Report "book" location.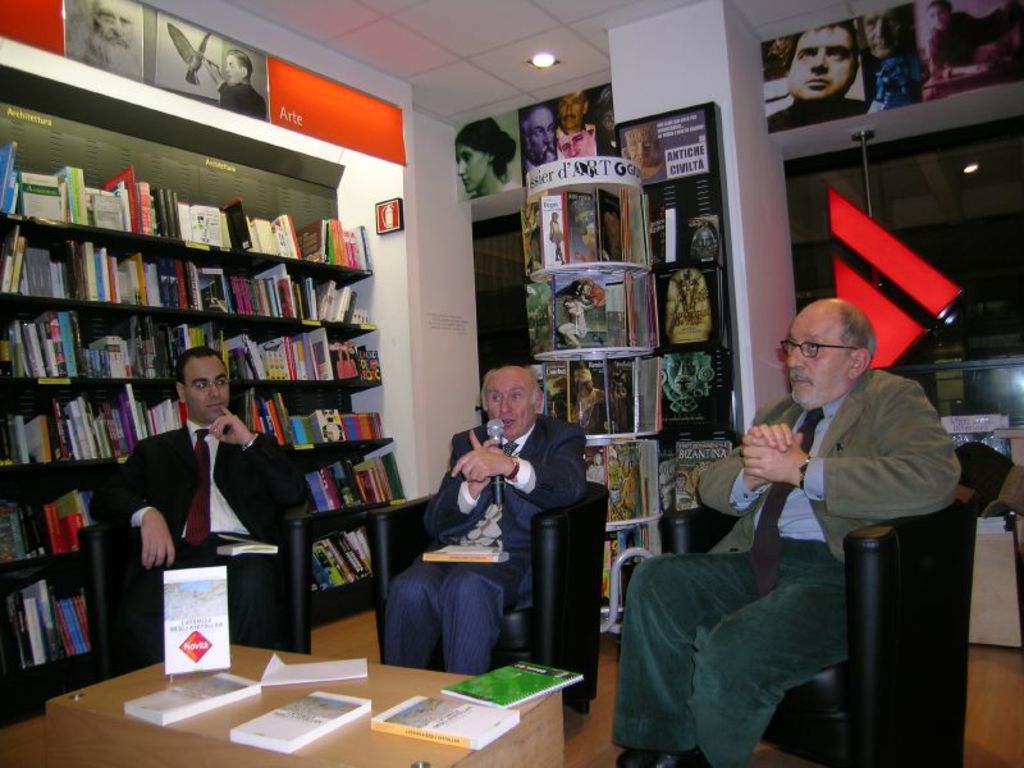
Report: bbox=[225, 690, 371, 755].
